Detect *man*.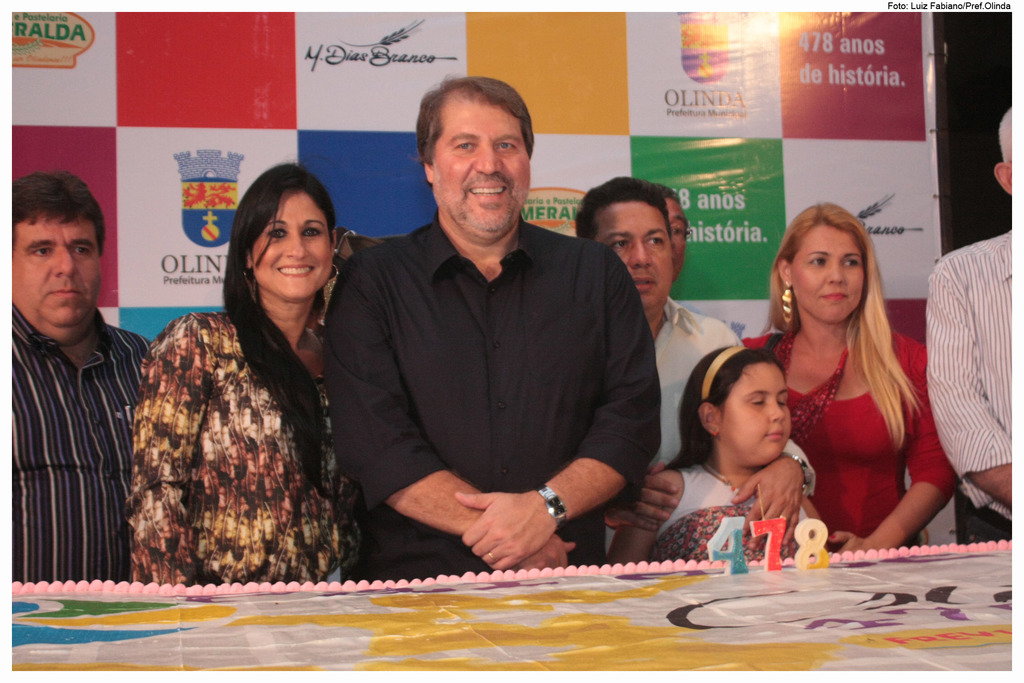
Detected at l=575, t=179, r=745, b=557.
